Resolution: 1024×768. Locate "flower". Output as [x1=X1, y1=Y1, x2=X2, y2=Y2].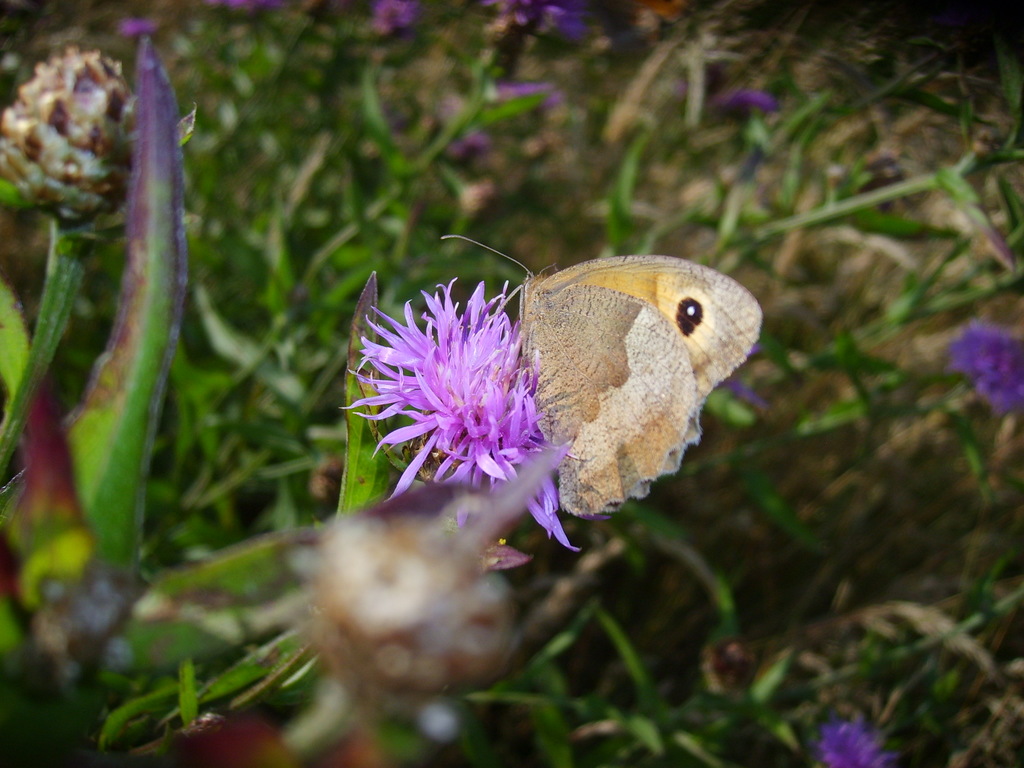
[x1=934, y1=321, x2=1023, y2=420].
